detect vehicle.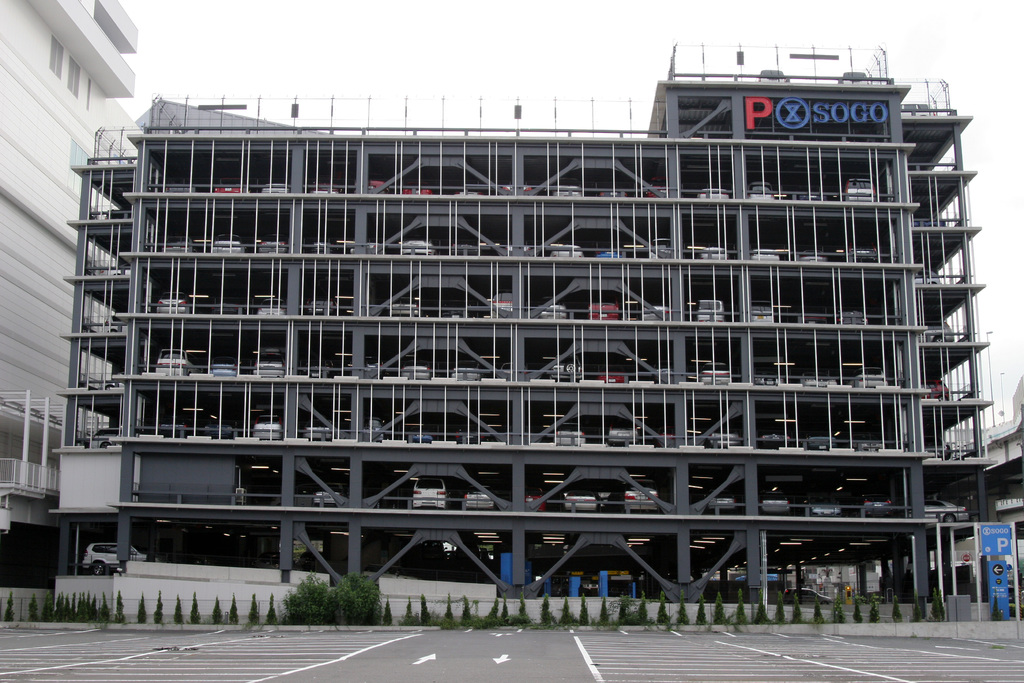
Detected at BBox(412, 472, 447, 507).
